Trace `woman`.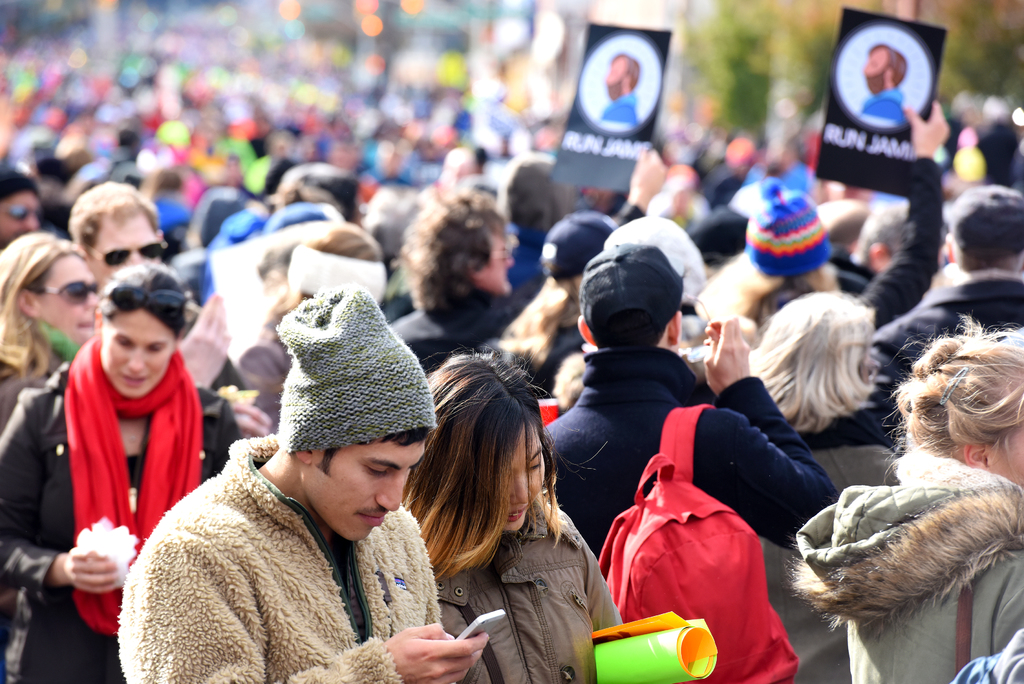
Traced to detection(394, 193, 527, 377).
